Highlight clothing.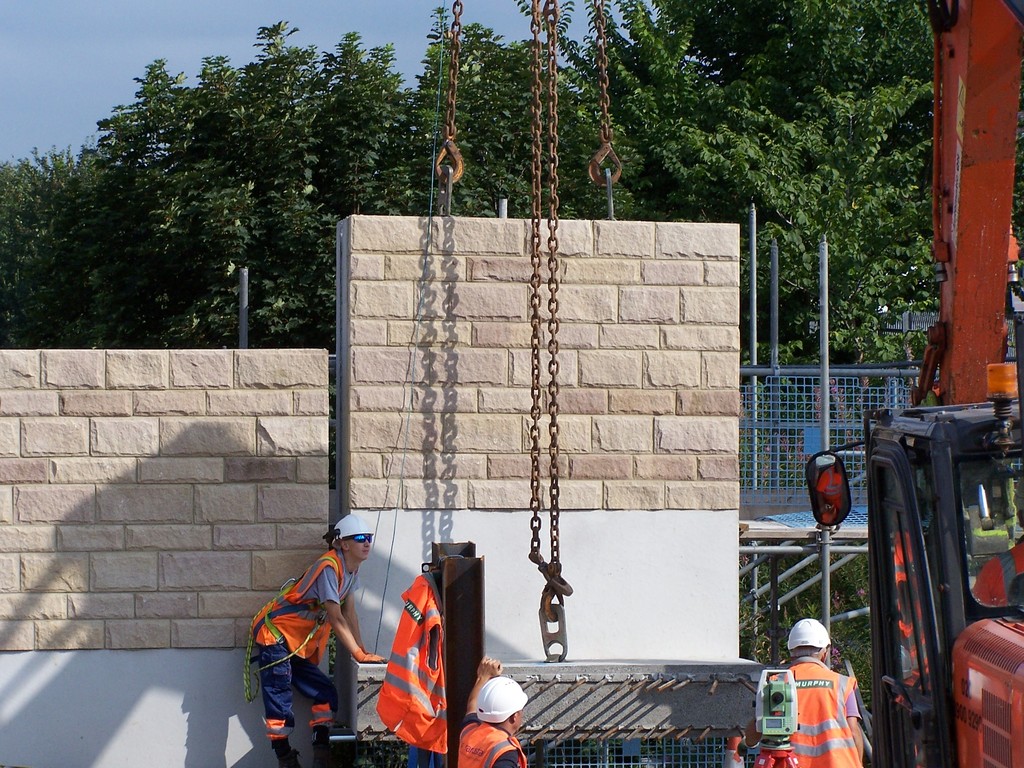
Highlighted region: 247, 548, 351, 767.
